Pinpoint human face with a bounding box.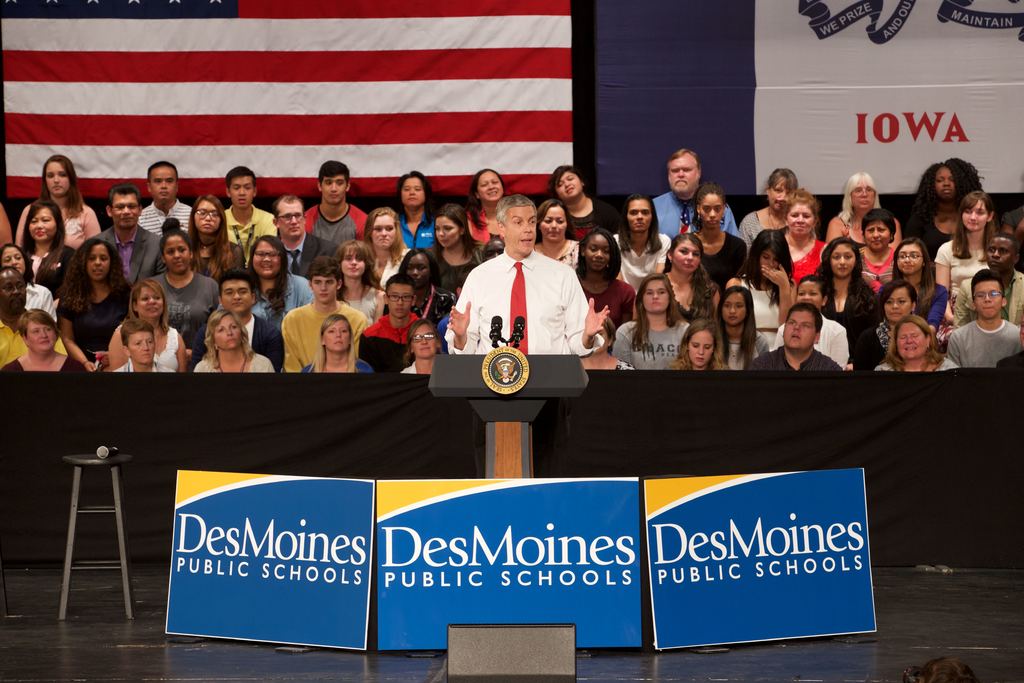
{"x1": 312, "y1": 274, "x2": 339, "y2": 302}.
